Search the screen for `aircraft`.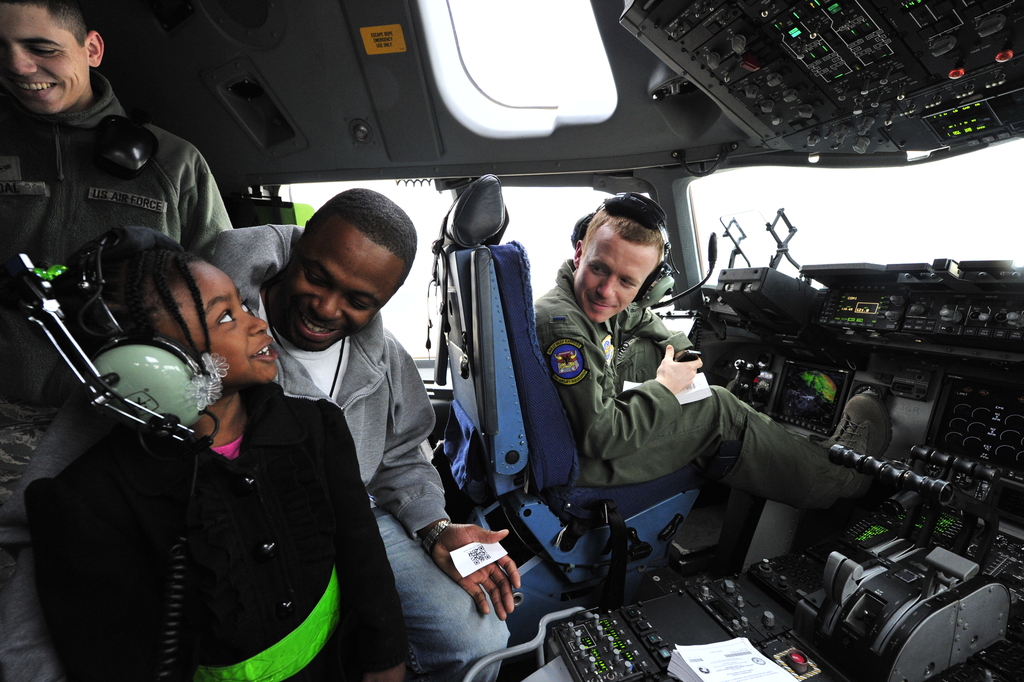
Found at pyautogui.locateOnScreen(86, 0, 1023, 681).
